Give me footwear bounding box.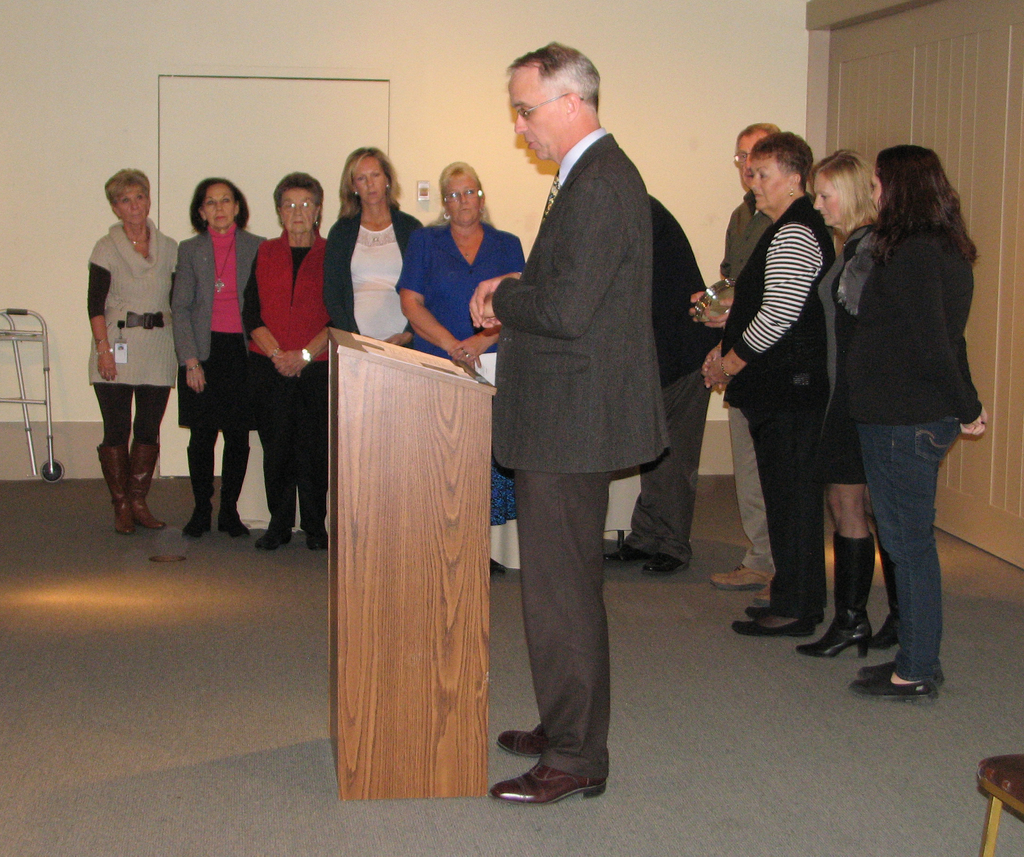
(left=492, top=721, right=536, bottom=762).
